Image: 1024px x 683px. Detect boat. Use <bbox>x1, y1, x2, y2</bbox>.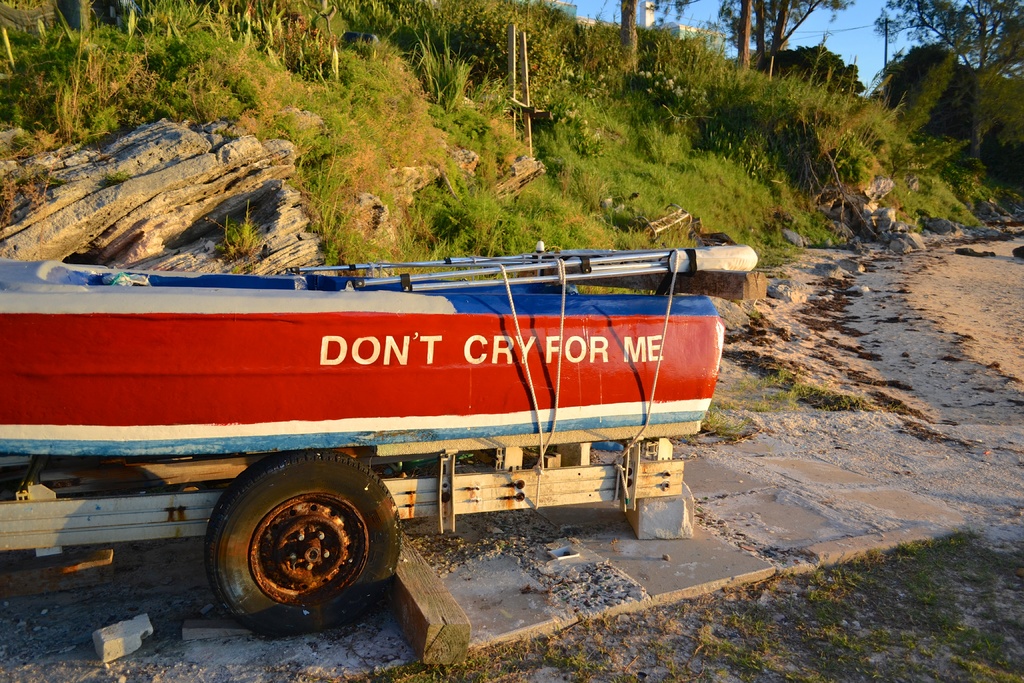
<bbox>0, 255, 758, 635</bbox>.
